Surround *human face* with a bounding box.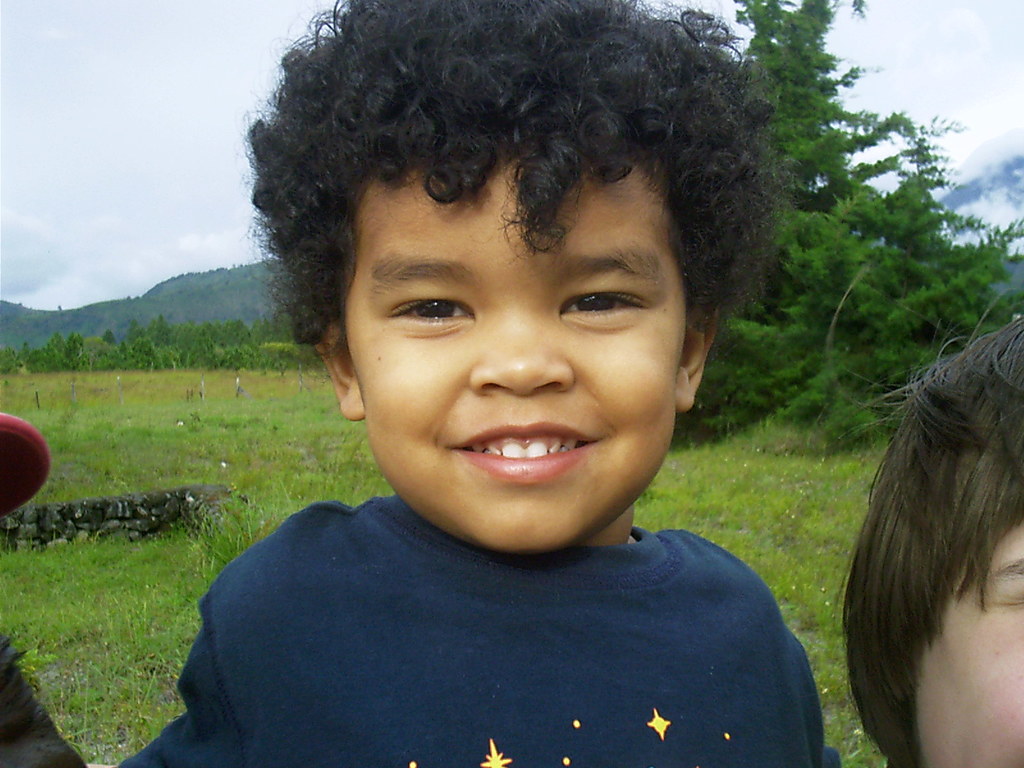
342/154/694/553.
